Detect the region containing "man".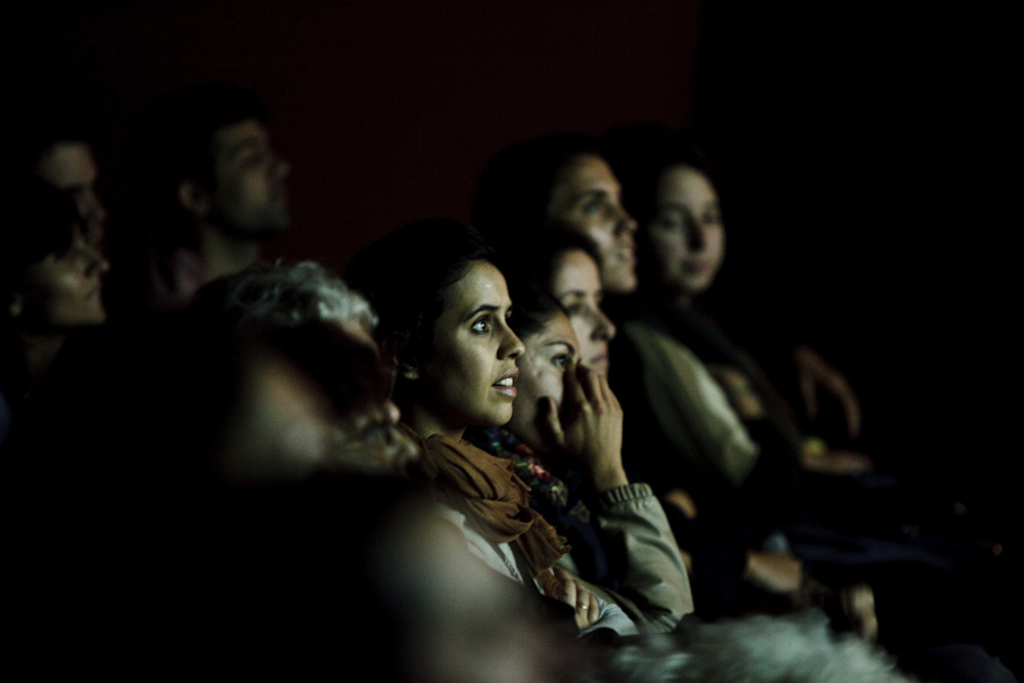
bbox=(499, 150, 890, 655).
